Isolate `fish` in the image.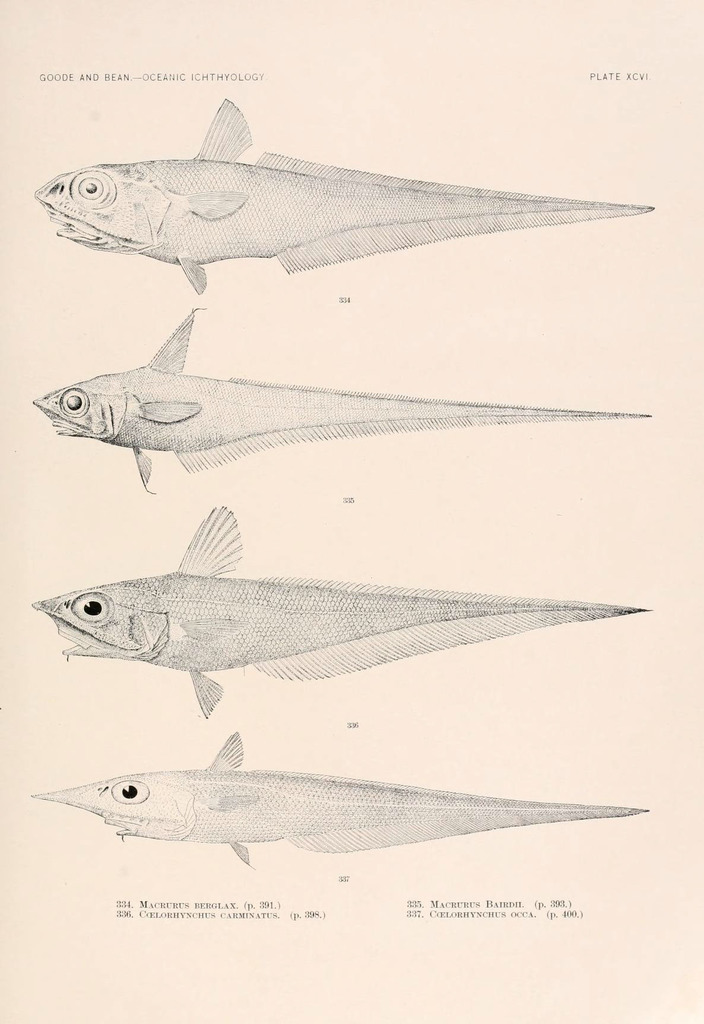
Isolated region: {"x1": 30, "y1": 507, "x2": 643, "y2": 713}.
